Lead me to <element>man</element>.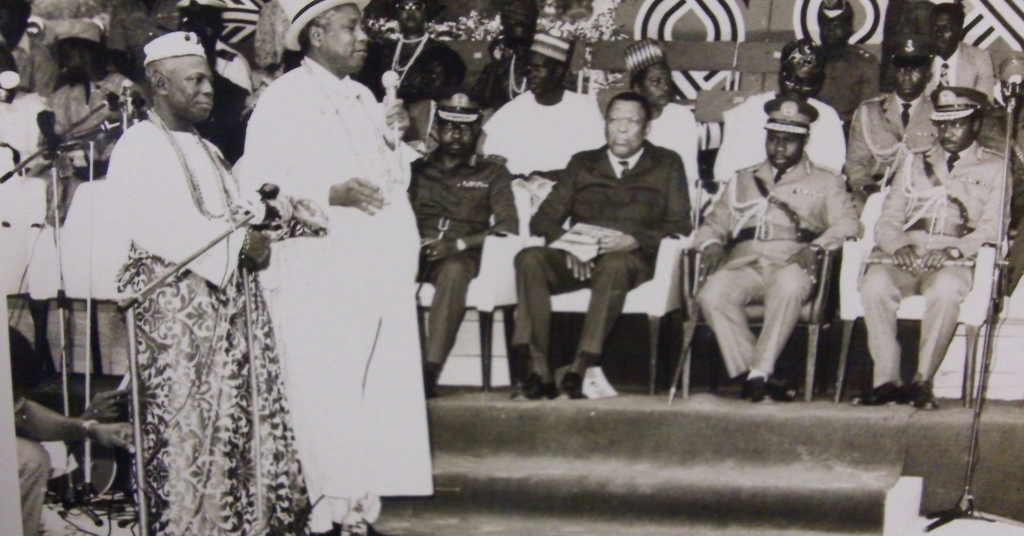
Lead to [614, 41, 702, 211].
